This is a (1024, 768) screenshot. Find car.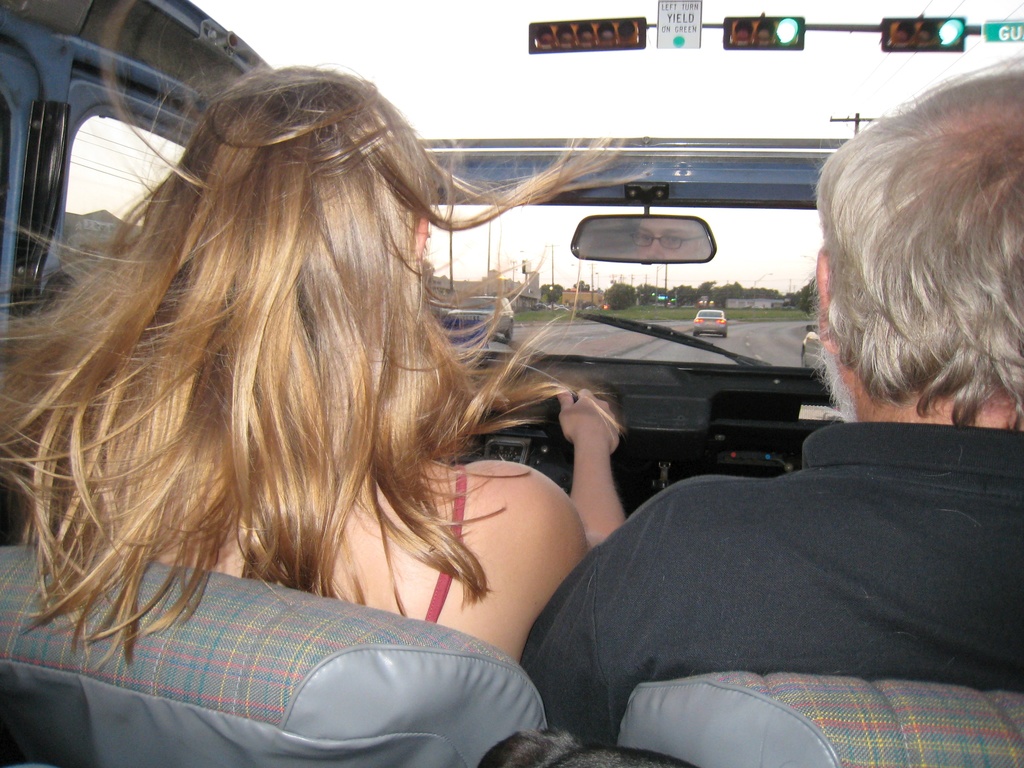
Bounding box: {"x1": 0, "y1": 0, "x2": 1023, "y2": 767}.
